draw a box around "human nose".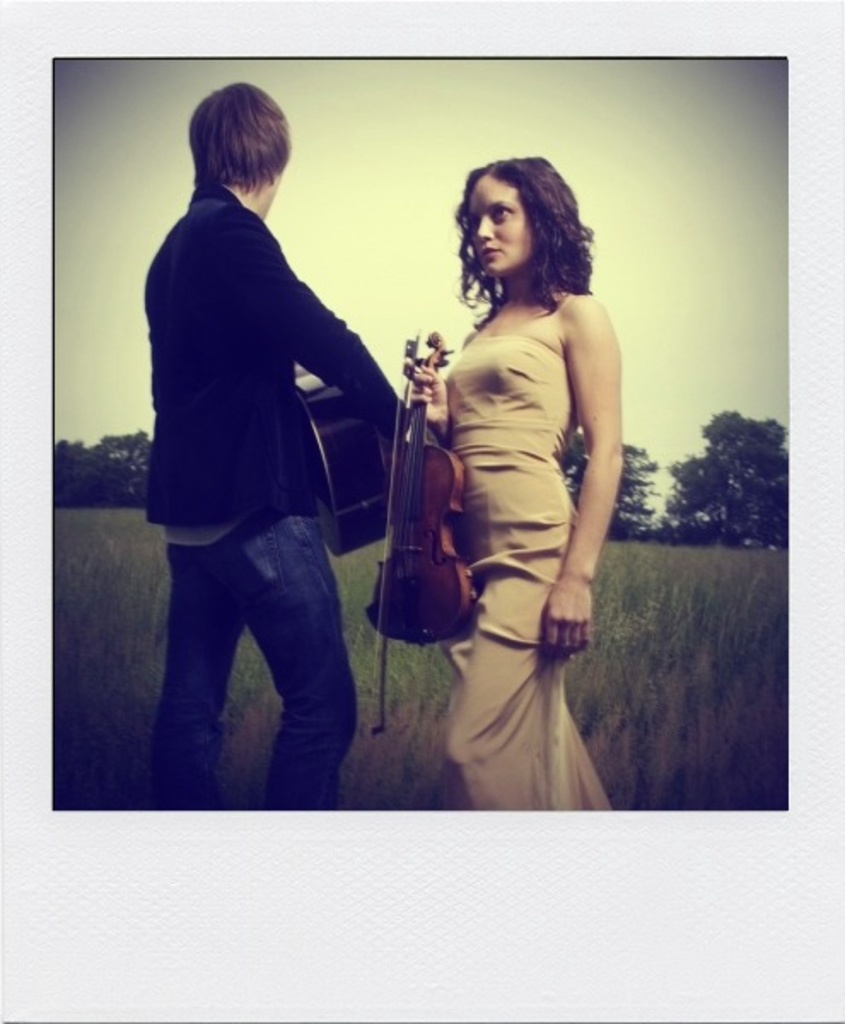
rect(481, 215, 495, 246).
